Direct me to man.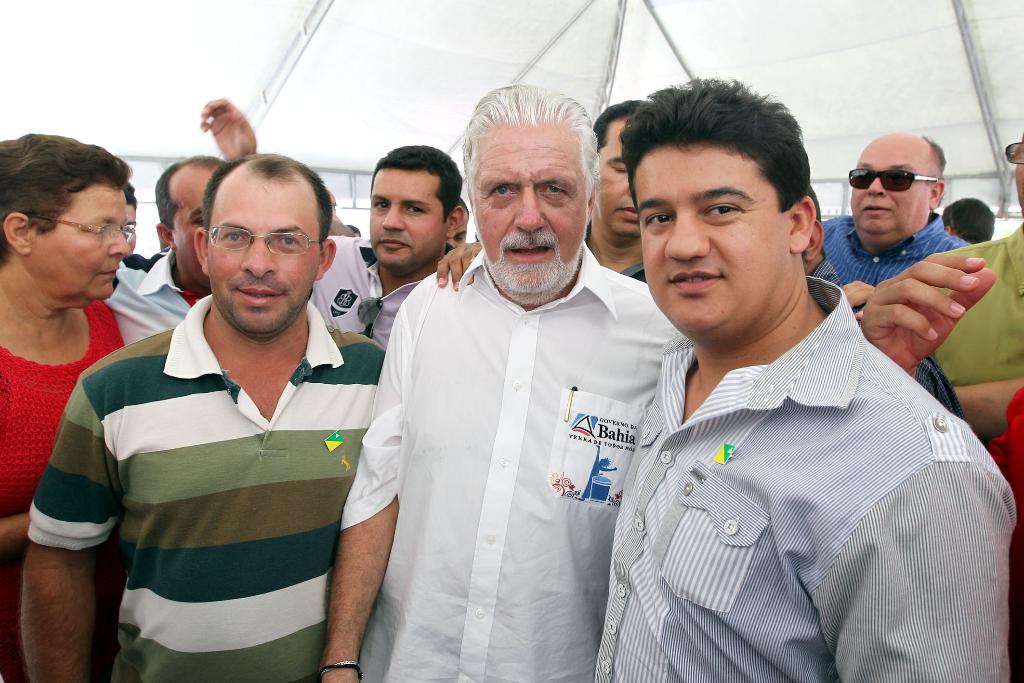
Direction: [446, 199, 470, 248].
